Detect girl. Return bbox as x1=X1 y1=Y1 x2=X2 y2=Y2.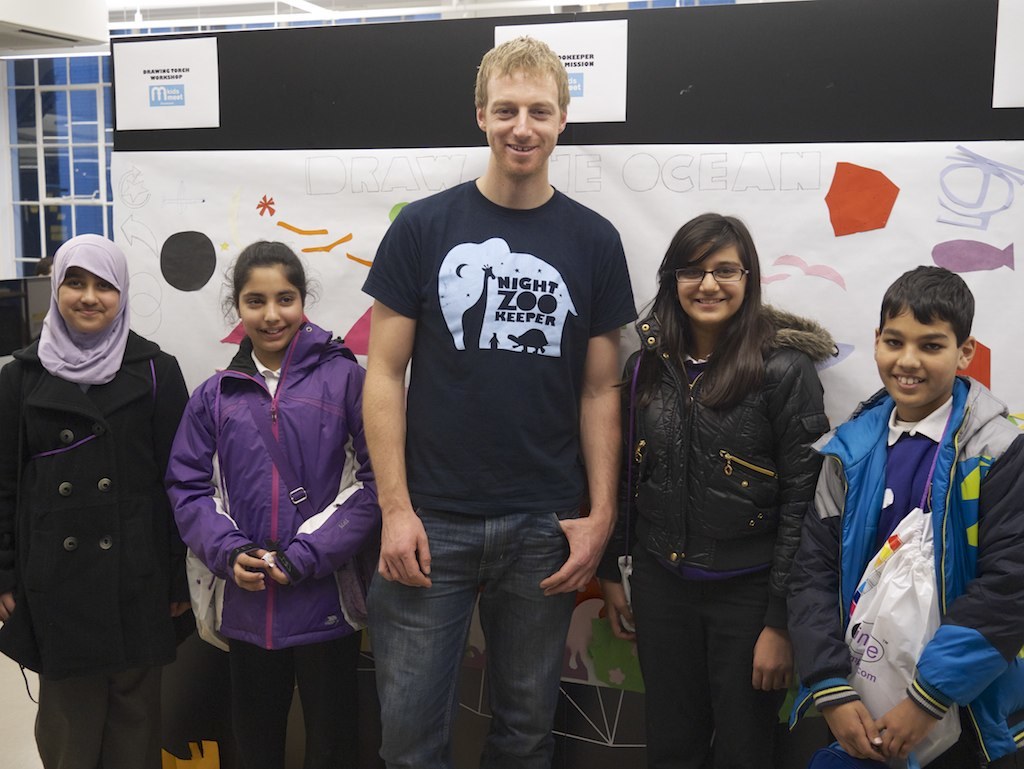
x1=596 y1=206 x2=832 y2=768.
